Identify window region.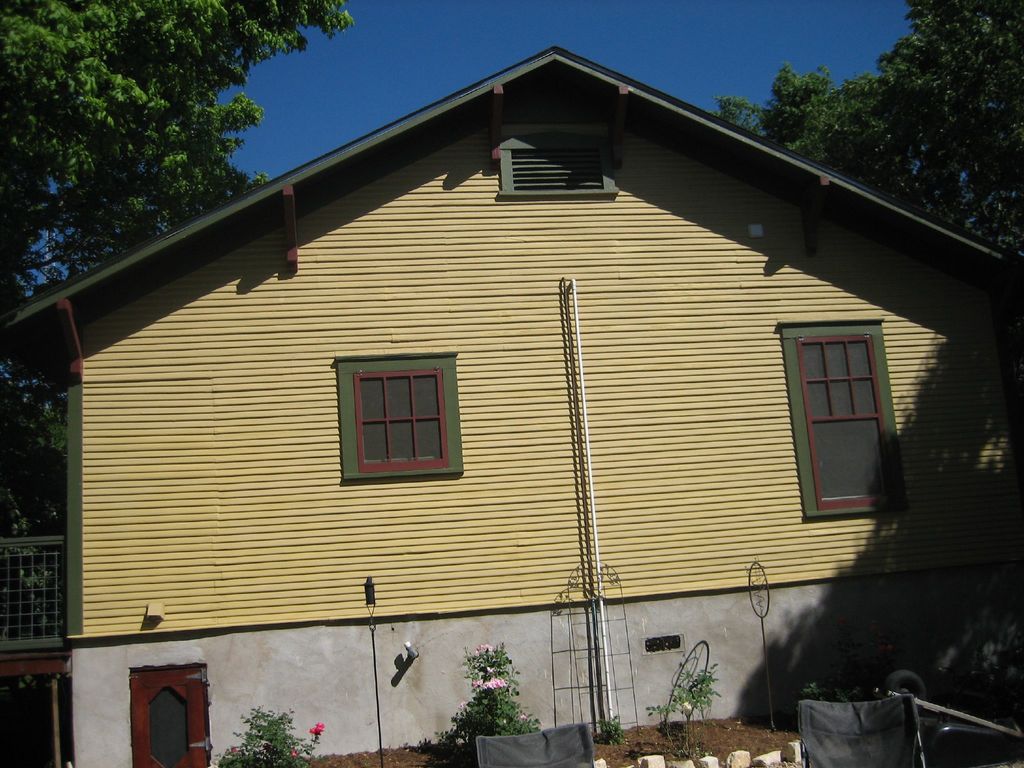
Region: BBox(774, 311, 900, 516).
